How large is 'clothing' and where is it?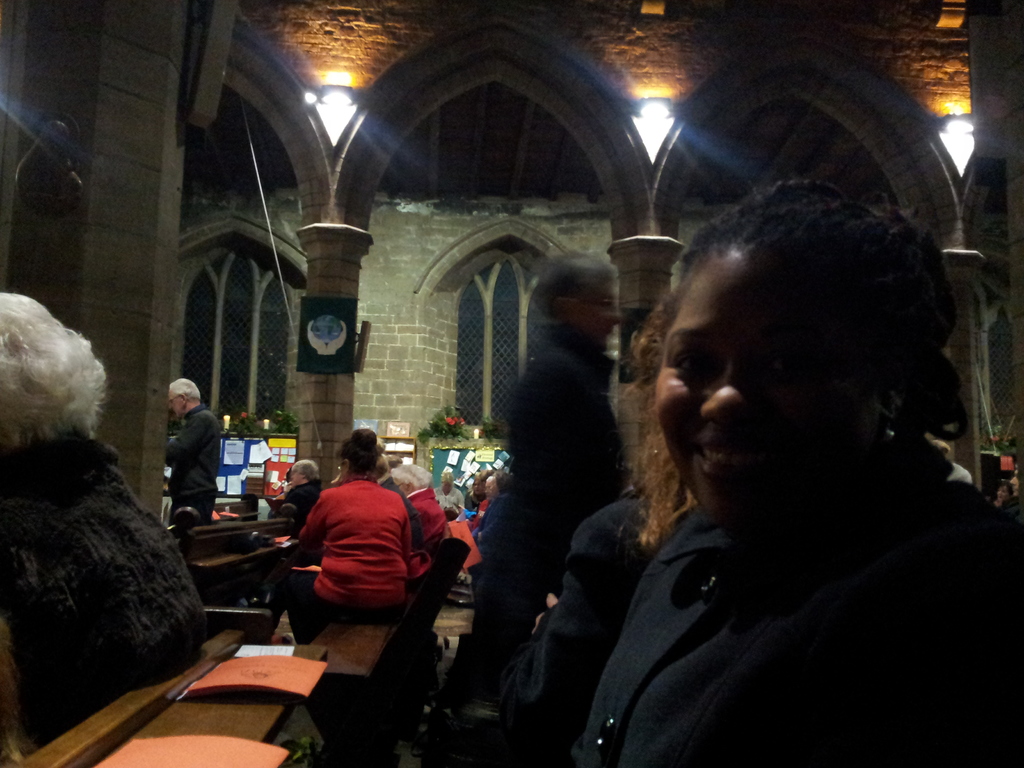
Bounding box: <region>404, 488, 447, 588</region>.
